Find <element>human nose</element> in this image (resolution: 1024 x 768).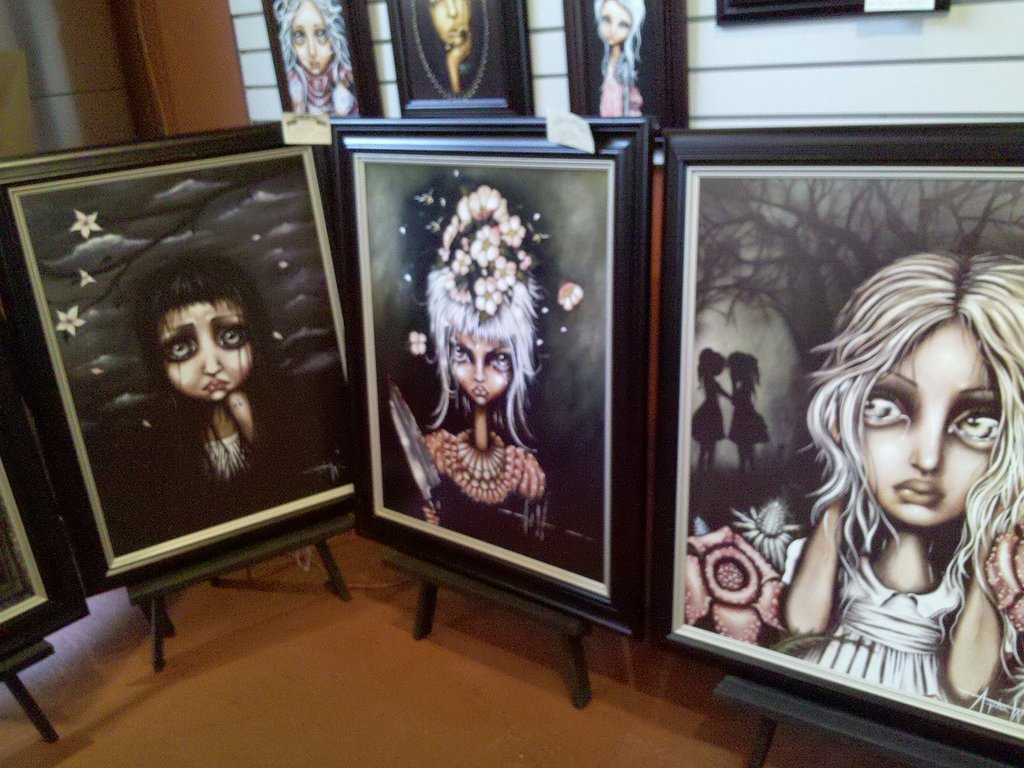
(443, 0, 459, 16).
